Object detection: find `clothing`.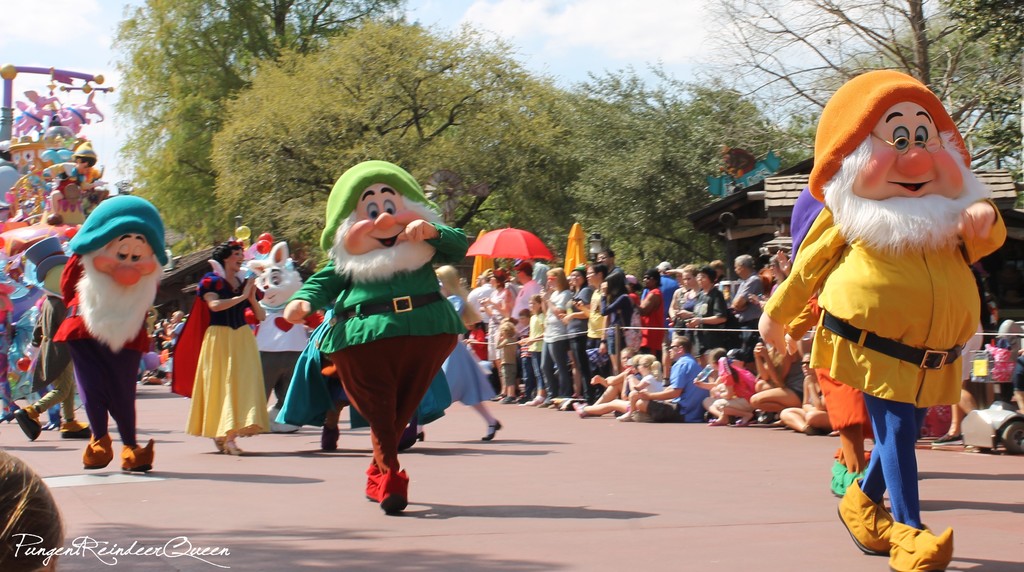
[289,207,476,458].
